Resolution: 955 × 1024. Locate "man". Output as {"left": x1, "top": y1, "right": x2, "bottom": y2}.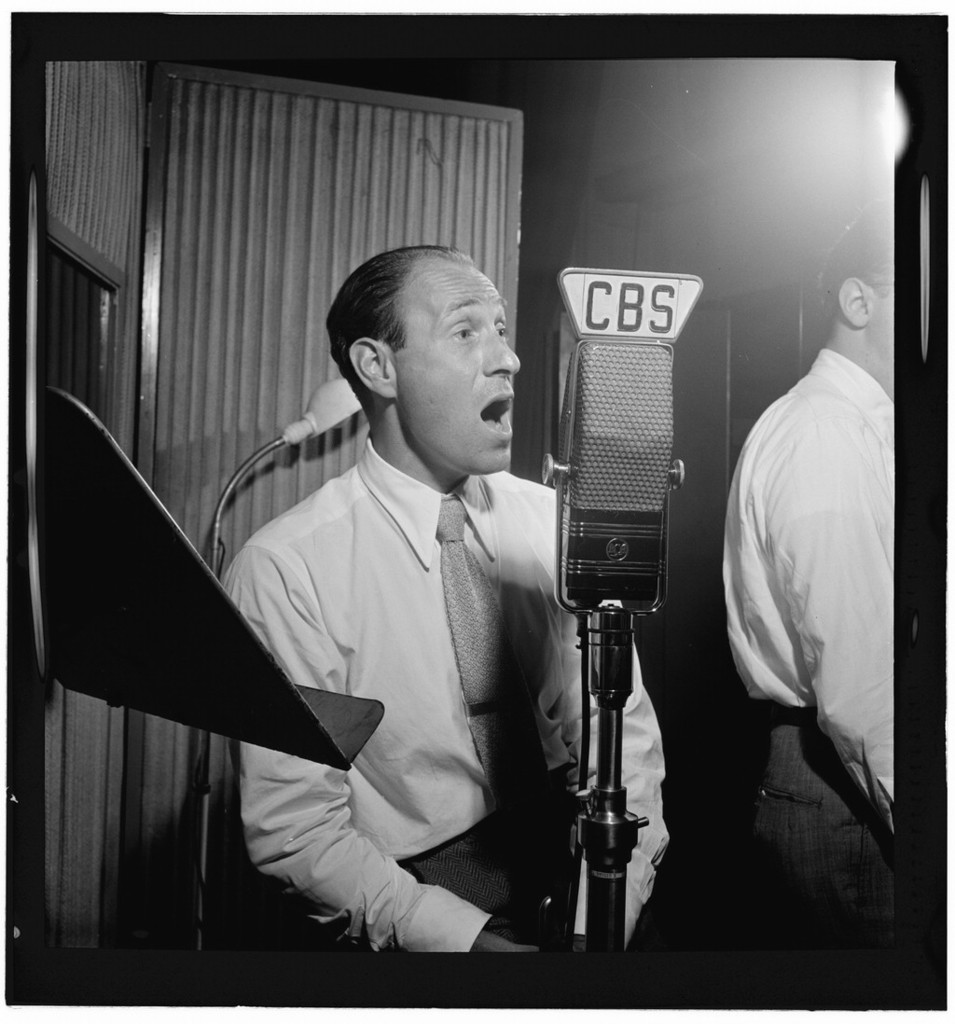
{"left": 191, "top": 210, "right": 631, "bottom": 967}.
